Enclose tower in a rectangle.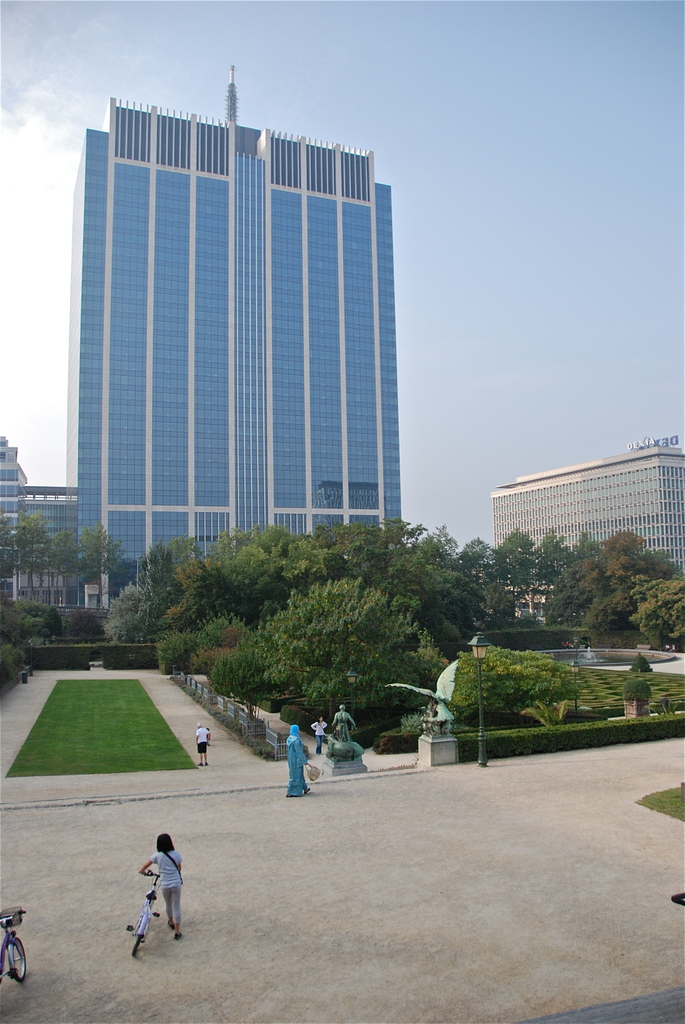
x1=52, y1=48, x2=444, y2=681.
